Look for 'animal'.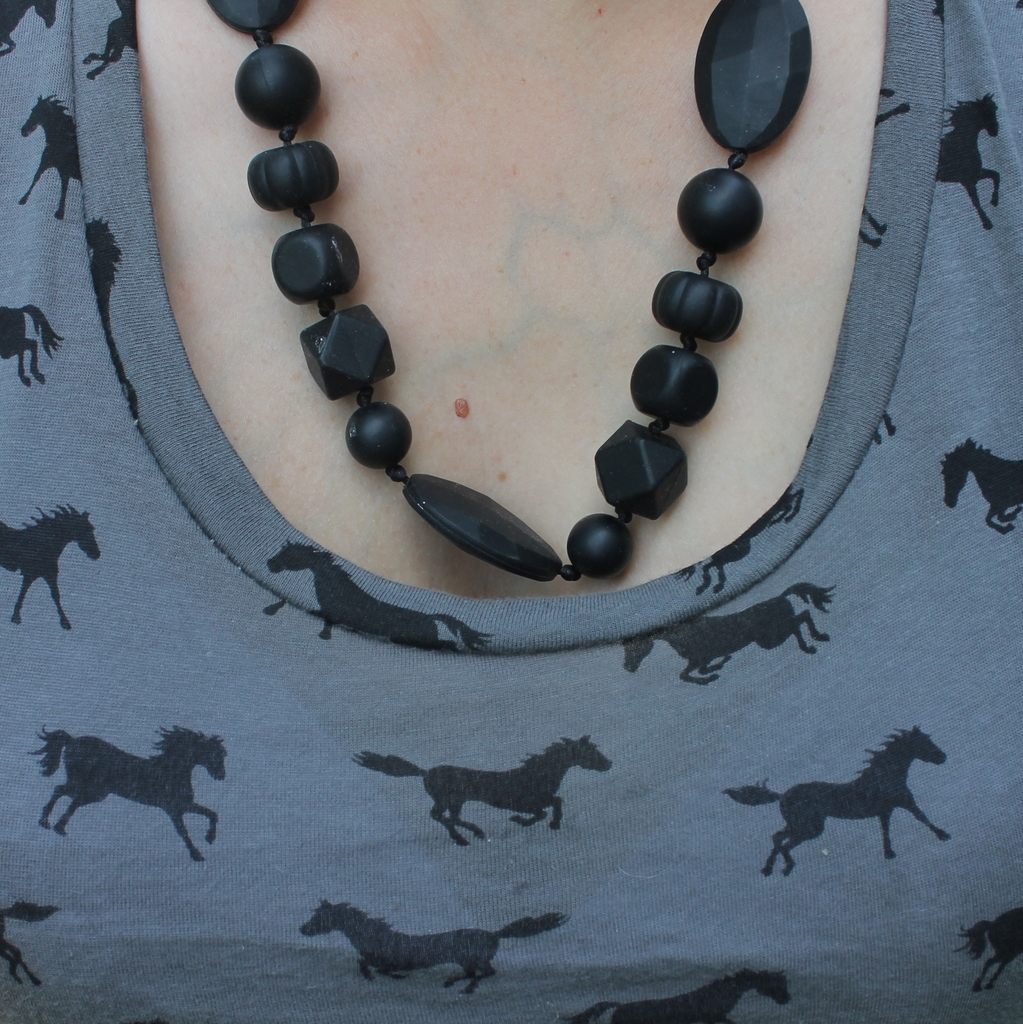
Found: 24/95/83/222.
